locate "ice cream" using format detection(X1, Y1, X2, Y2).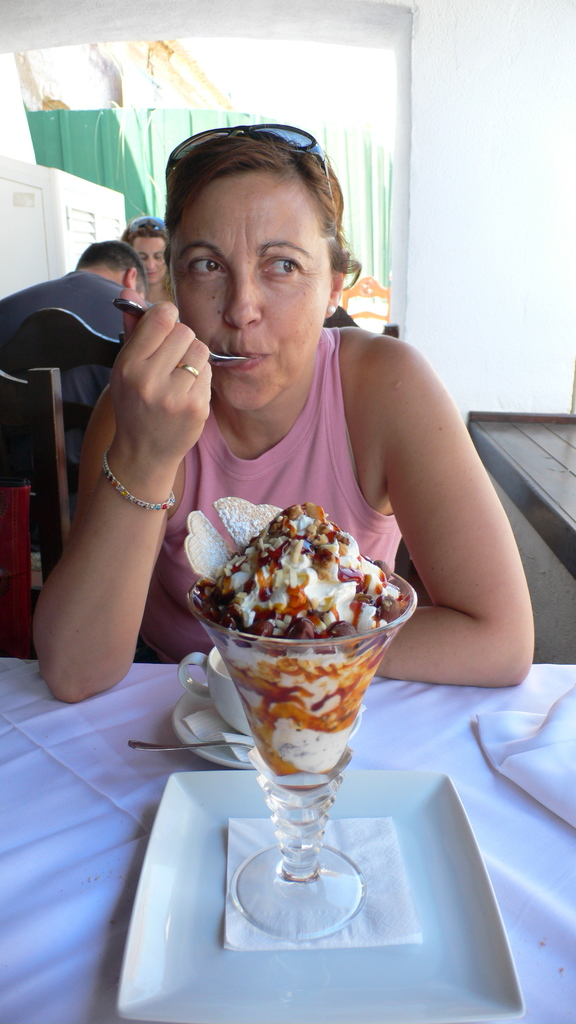
detection(179, 468, 401, 865).
